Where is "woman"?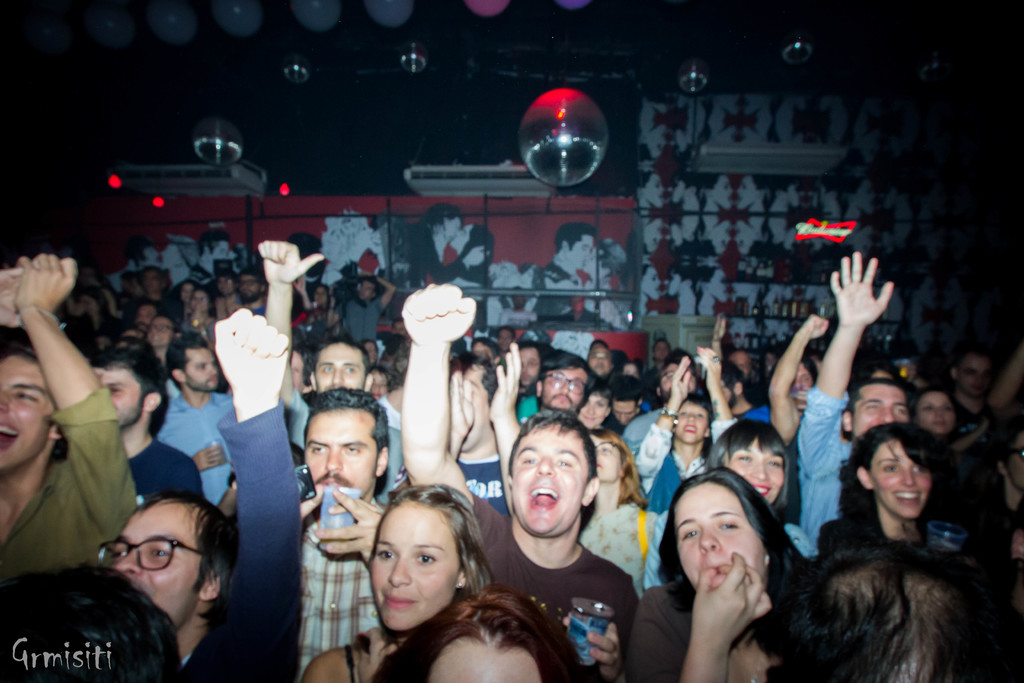
select_region(0, 251, 145, 580).
